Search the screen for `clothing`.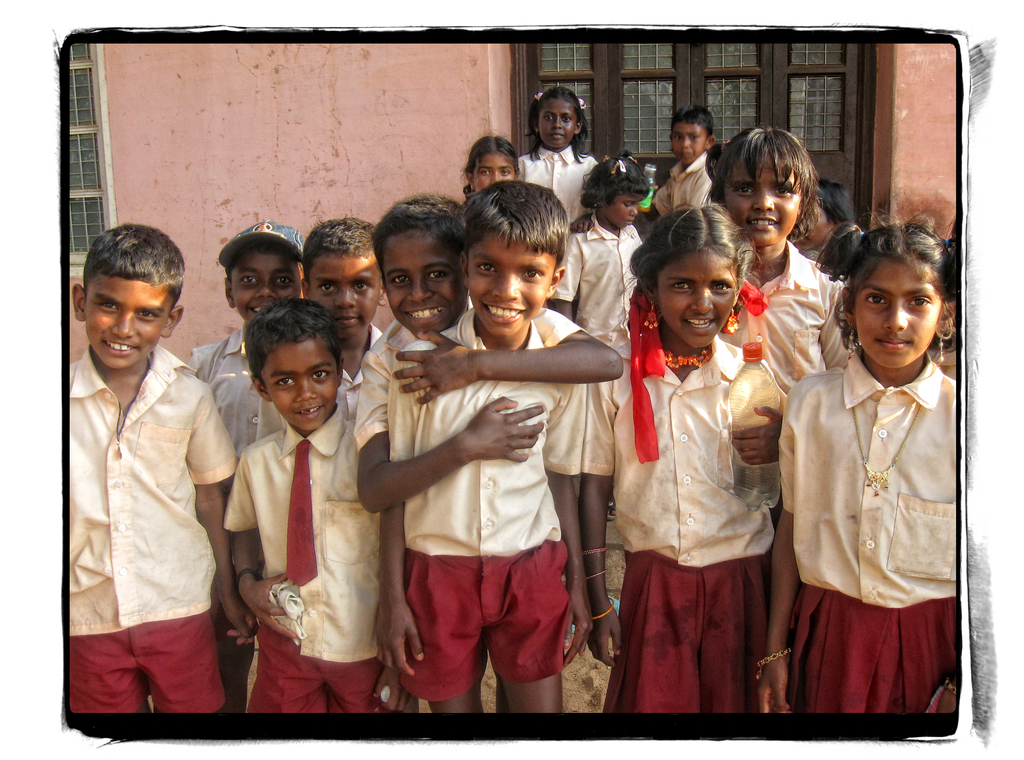
Found at bbox(593, 342, 783, 552).
